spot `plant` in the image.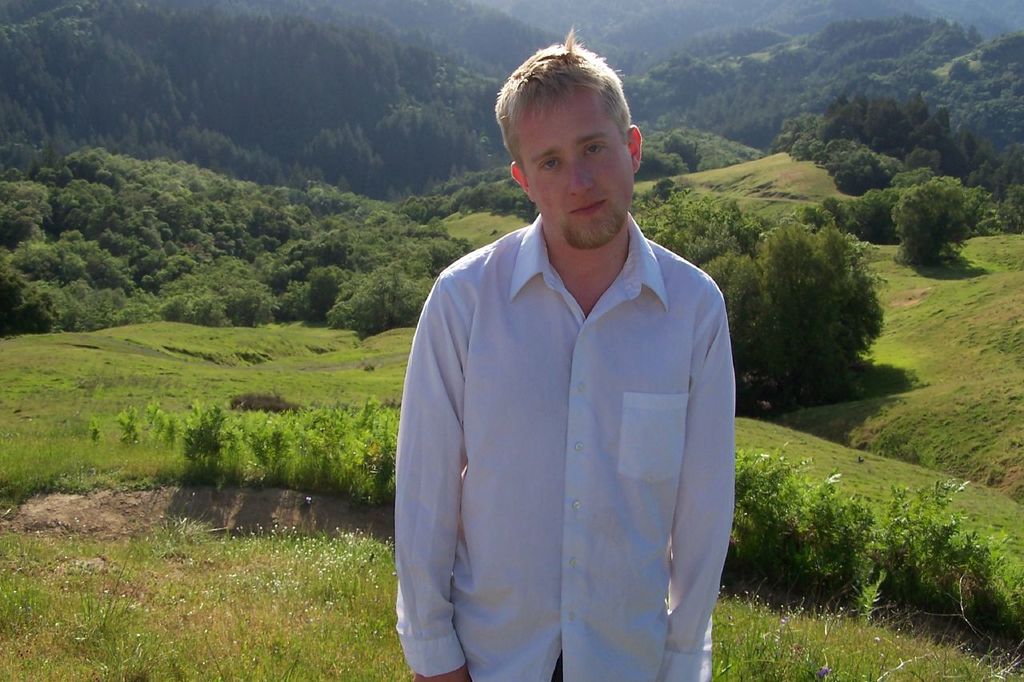
`plant` found at select_region(634, 180, 898, 413).
